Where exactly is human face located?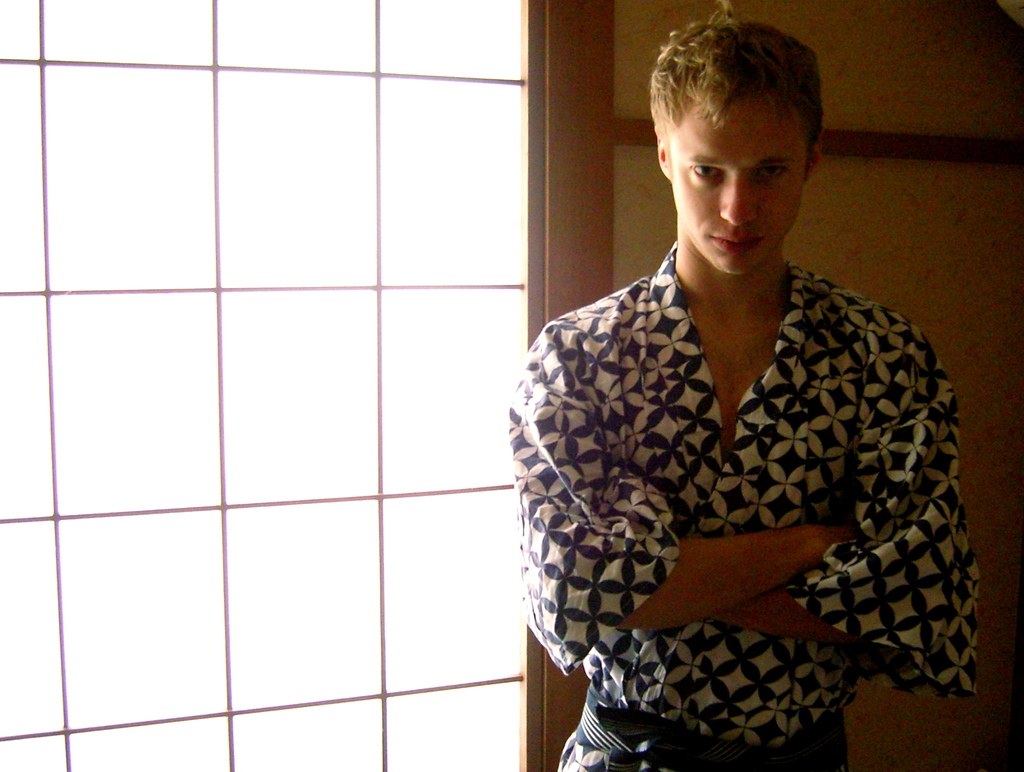
Its bounding box is (x1=673, y1=93, x2=808, y2=276).
